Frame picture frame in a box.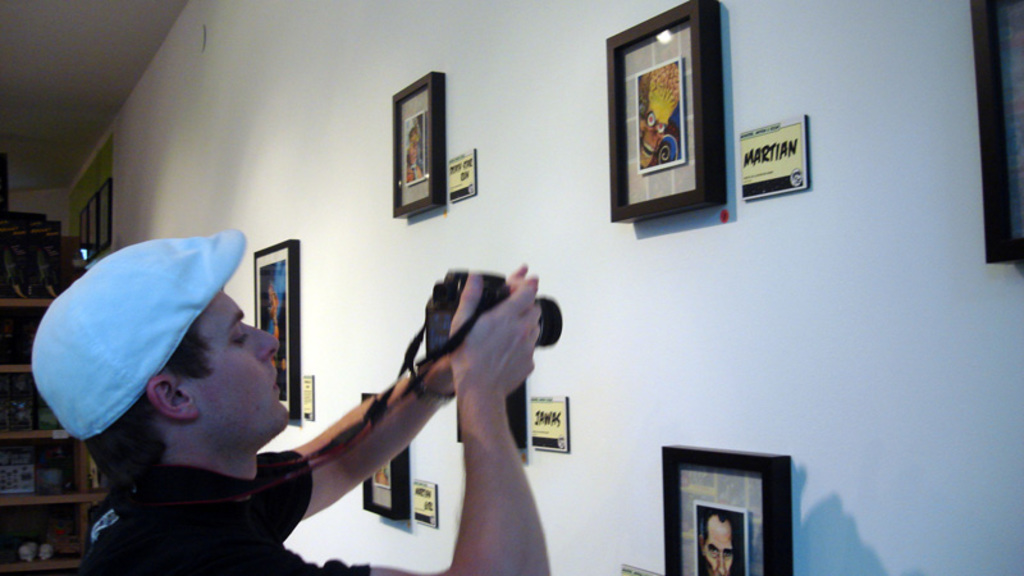
<box>451,379,529,449</box>.
